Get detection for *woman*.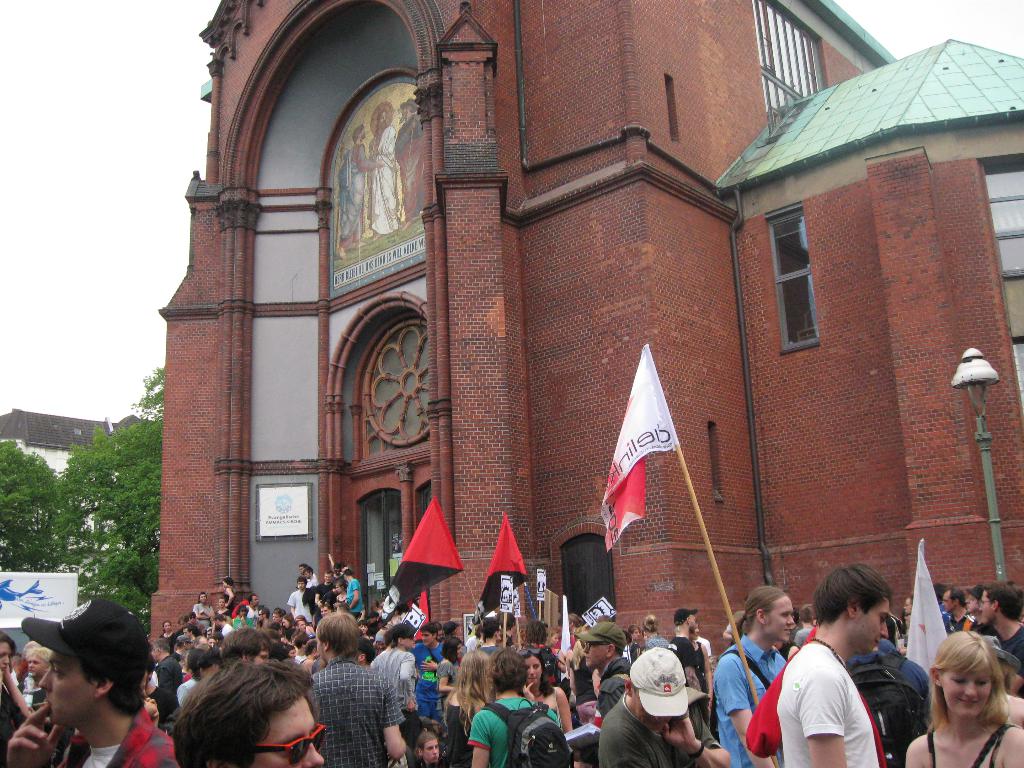
Detection: x1=19, y1=646, x2=47, y2=712.
